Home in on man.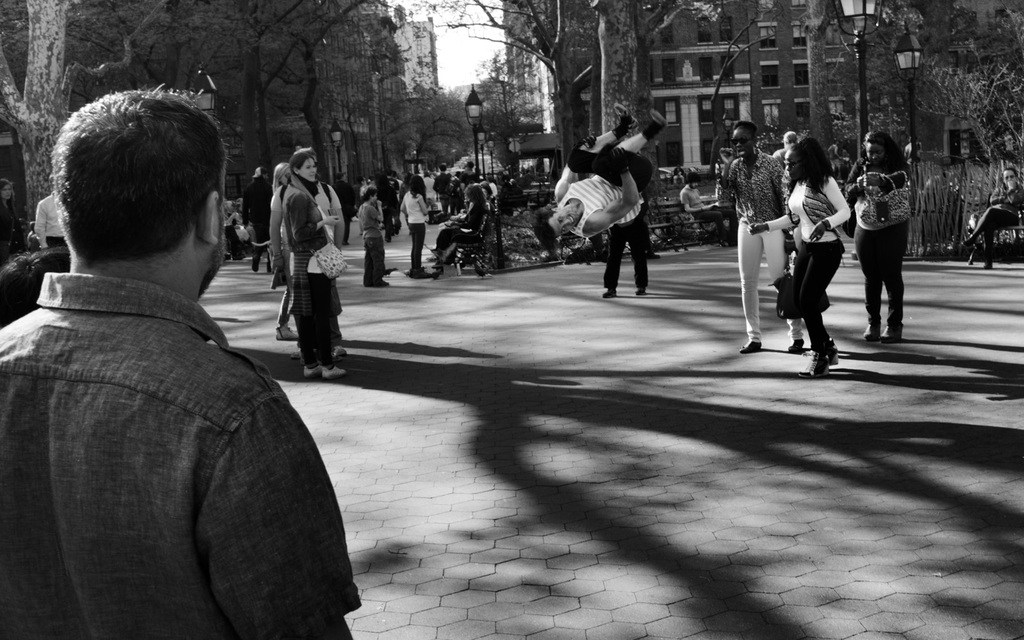
Homed in at {"left": 0, "top": 74, "right": 367, "bottom": 639}.
